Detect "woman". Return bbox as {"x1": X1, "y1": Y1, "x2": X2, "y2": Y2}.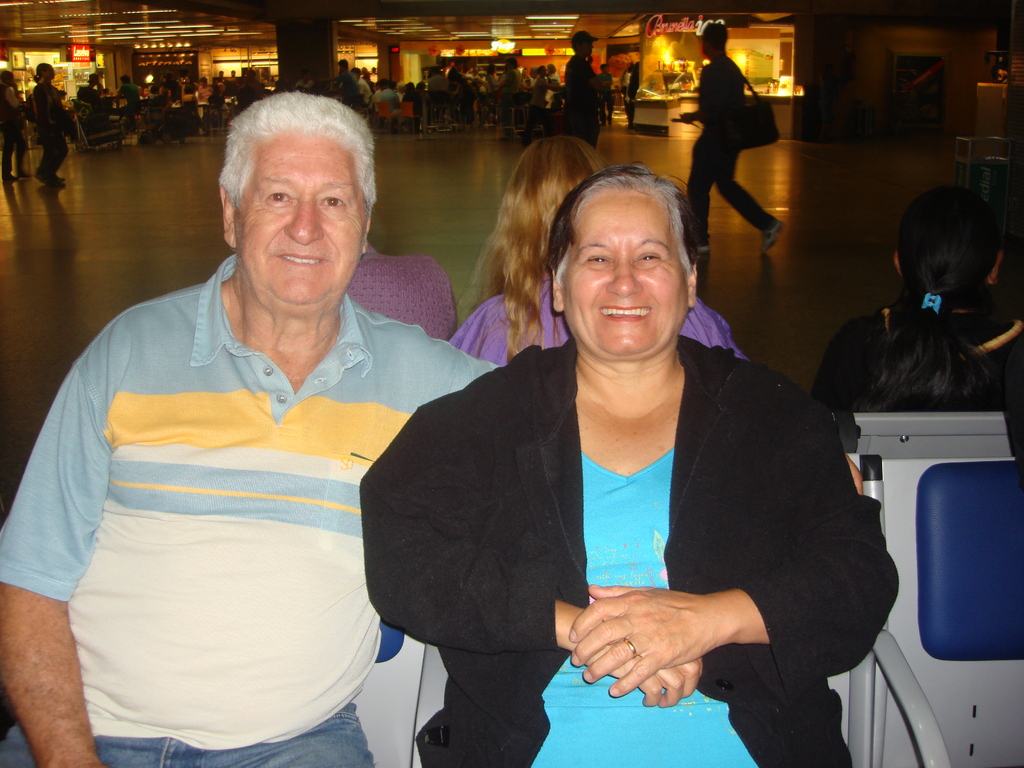
{"x1": 451, "y1": 140, "x2": 747, "y2": 367}.
